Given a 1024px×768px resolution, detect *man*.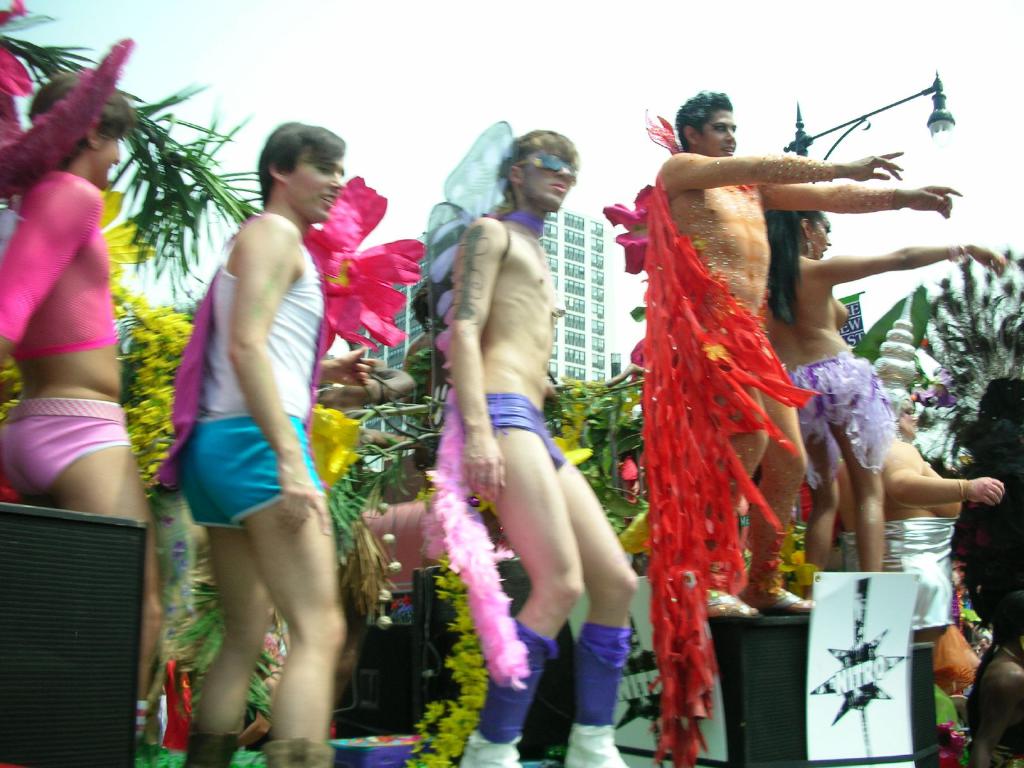
bbox=(0, 68, 154, 744).
